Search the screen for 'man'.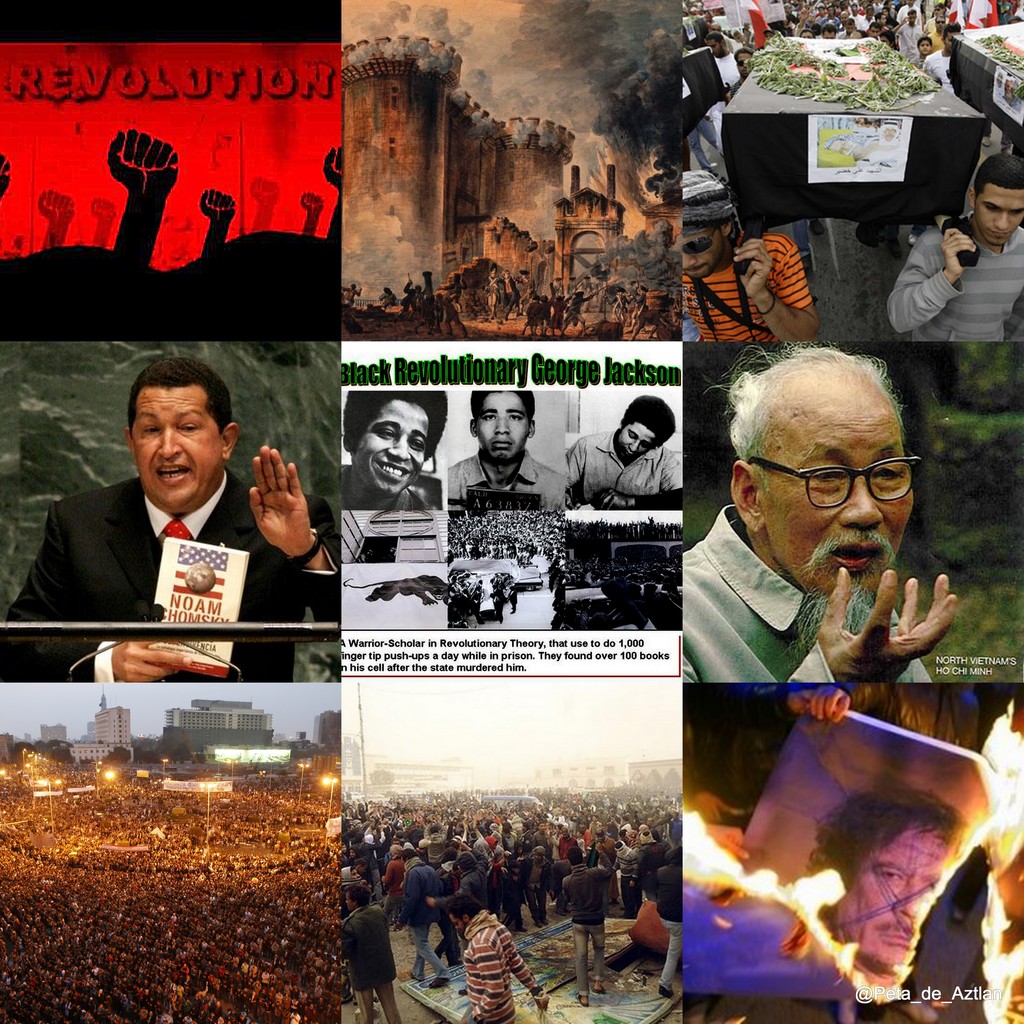
Found at (left=566, top=390, right=681, bottom=512).
